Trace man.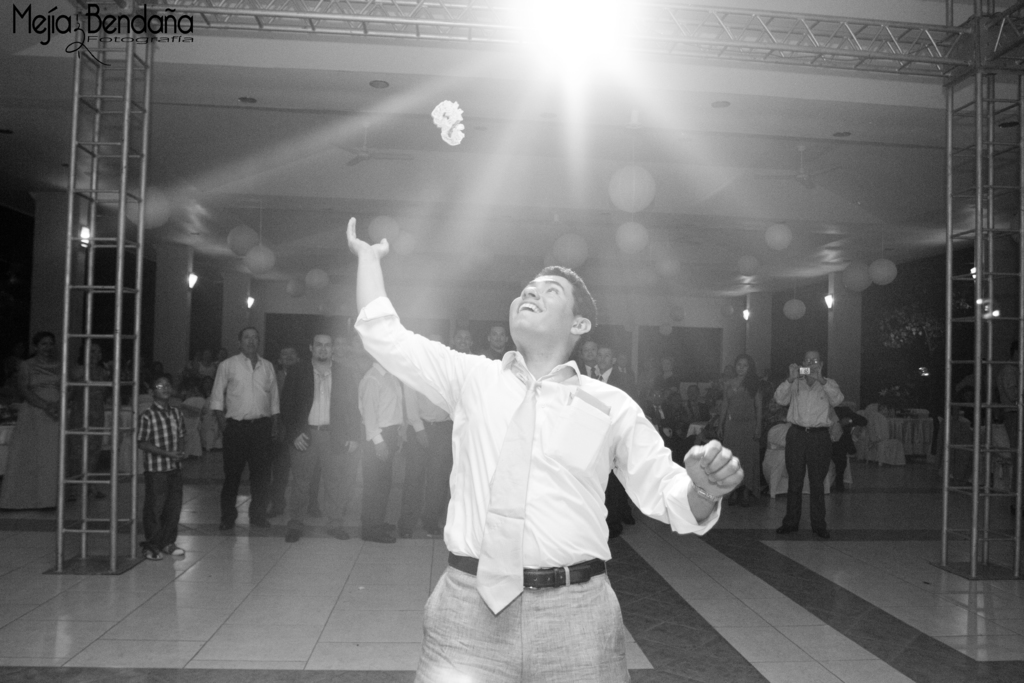
Traced to <box>280,331,350,541</box>.
